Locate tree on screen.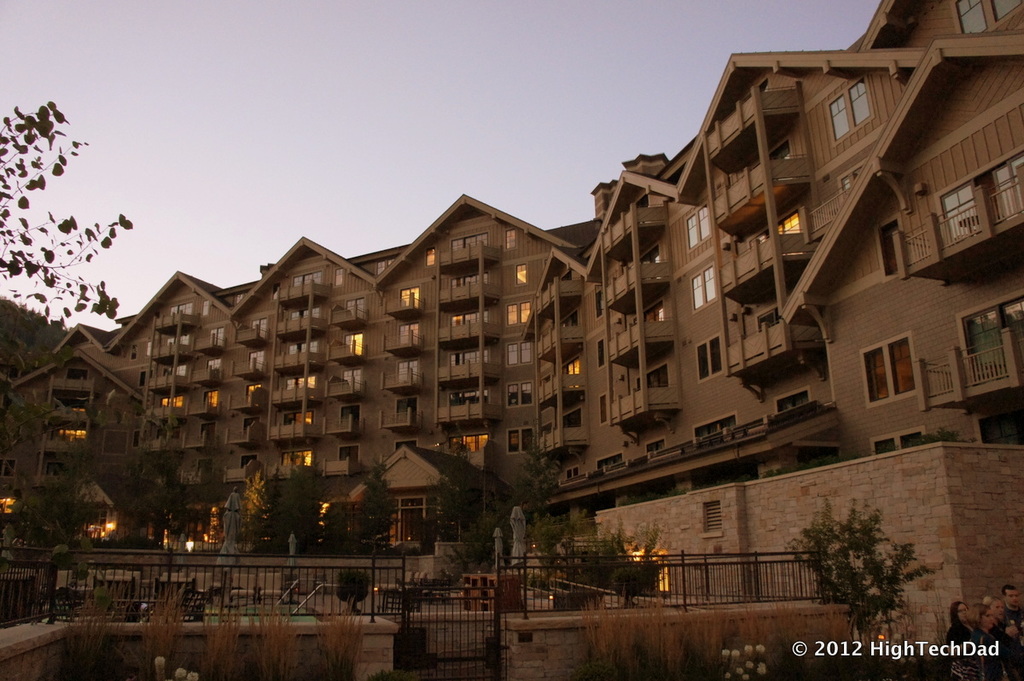
On screen at [x1=0, y1=468, x2=90, y2=603].
